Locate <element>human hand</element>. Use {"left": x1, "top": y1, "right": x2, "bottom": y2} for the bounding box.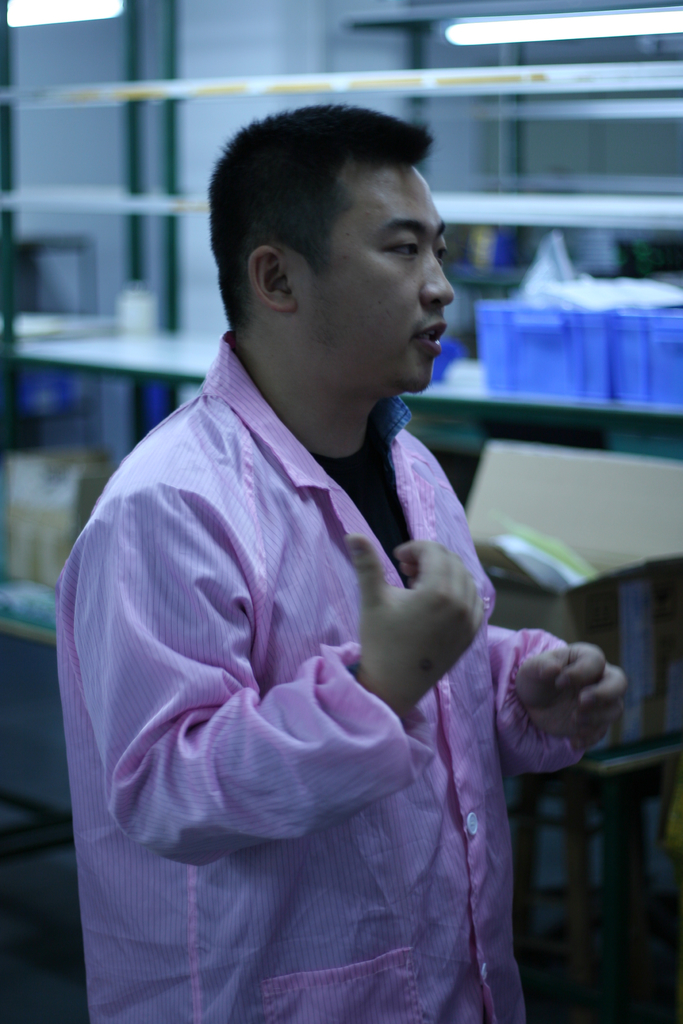
{"left": 509, "top": 638, "right": 636, "bottom": 753}.
